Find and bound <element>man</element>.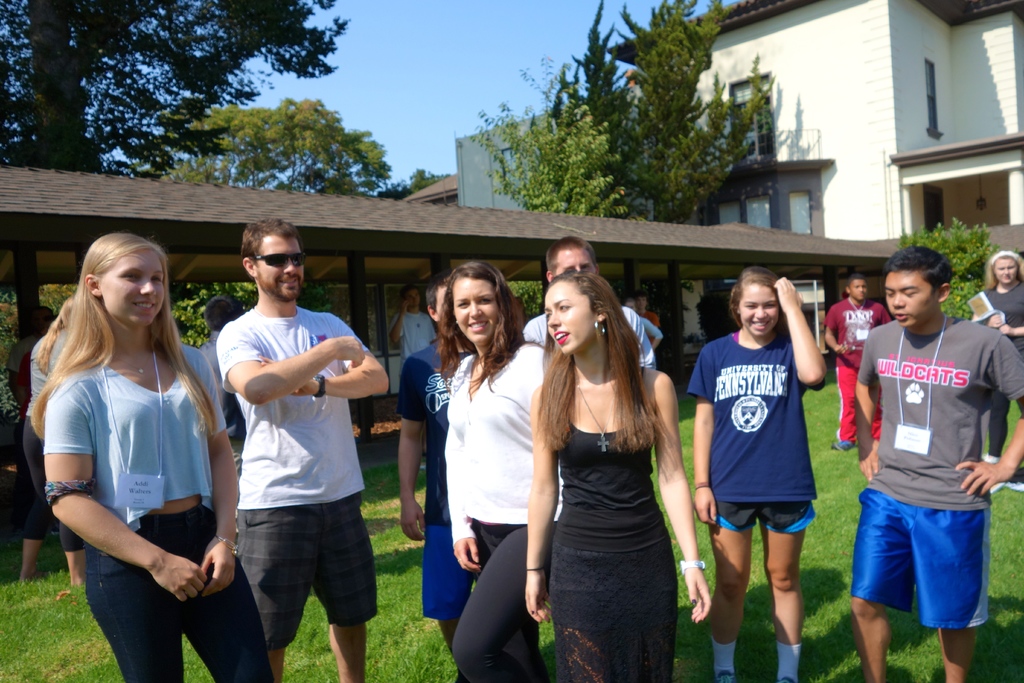
Bound: BBox(395, 300, 471, 682).
